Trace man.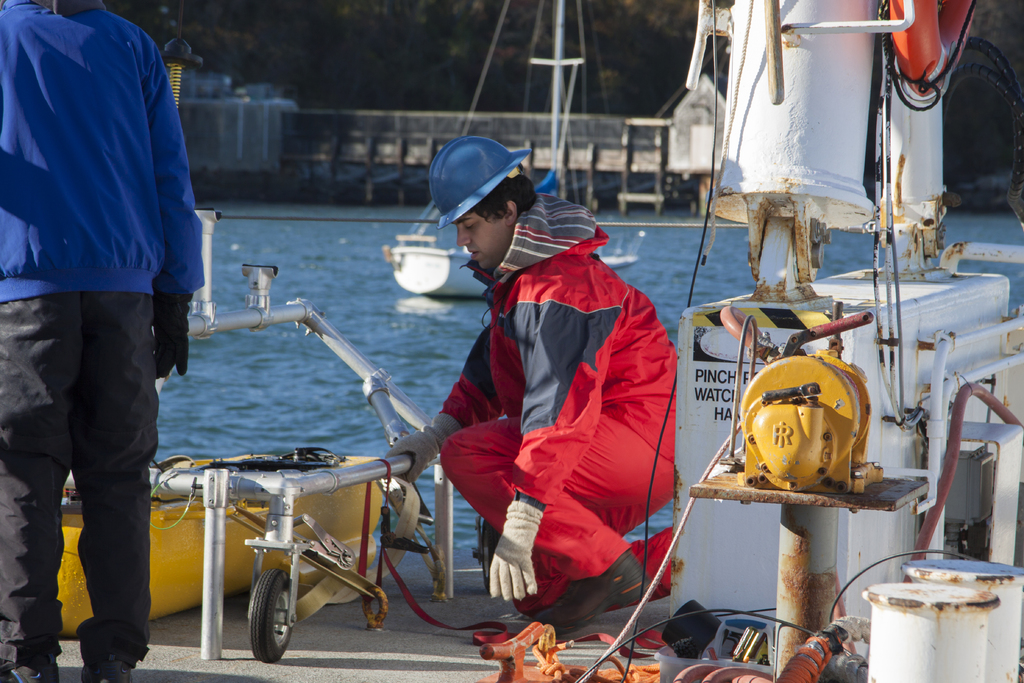
Traced to [0,0,205,682].
